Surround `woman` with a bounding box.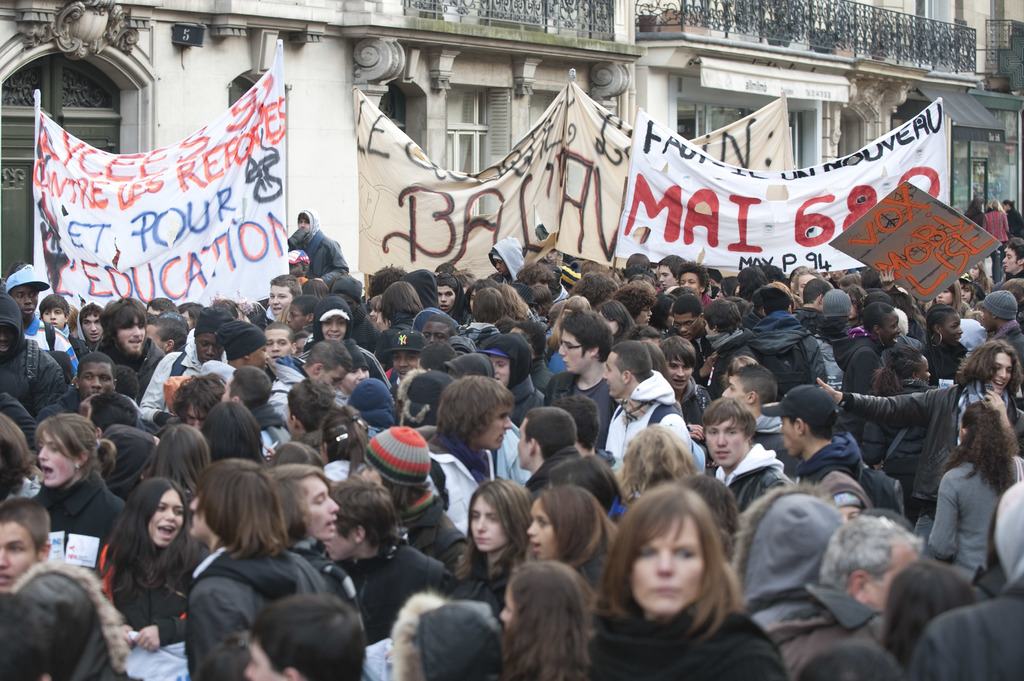
(491,282,546,333).
